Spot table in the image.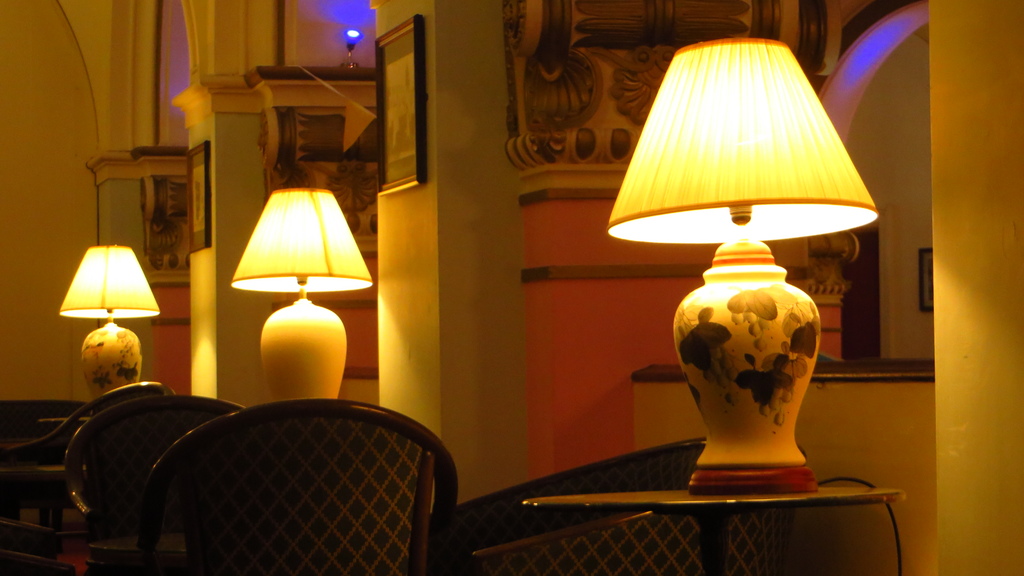
table found at <box>515,490,910,575</box>.
